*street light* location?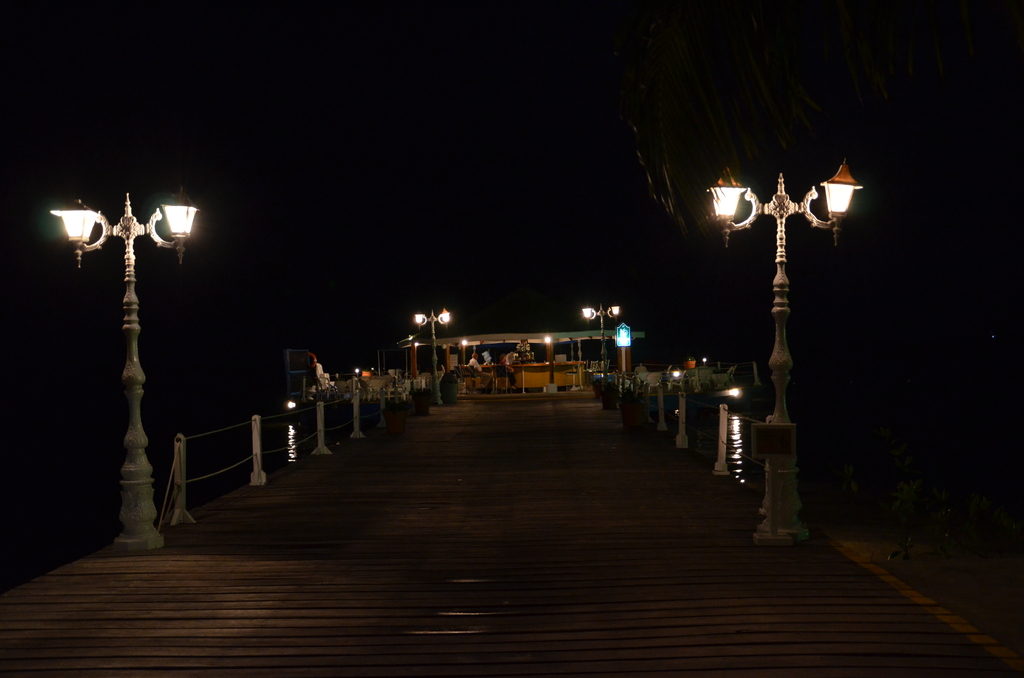
box(580, 305, 618, 380)
